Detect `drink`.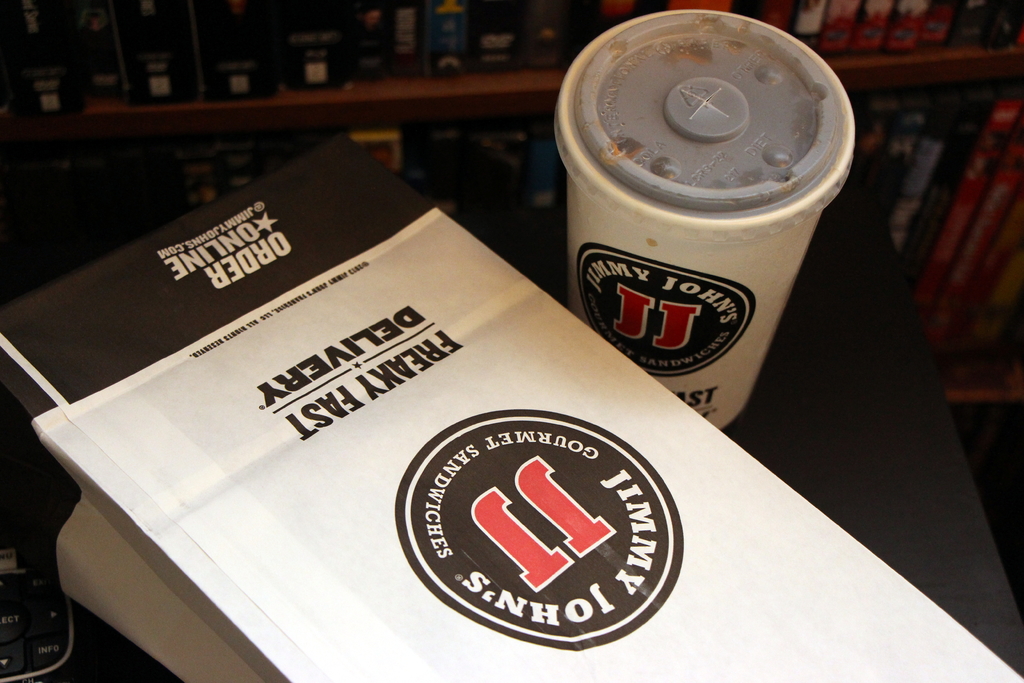
Detected at {"left": 555, "top": 8, "right": 858, "bottom": 433}.
